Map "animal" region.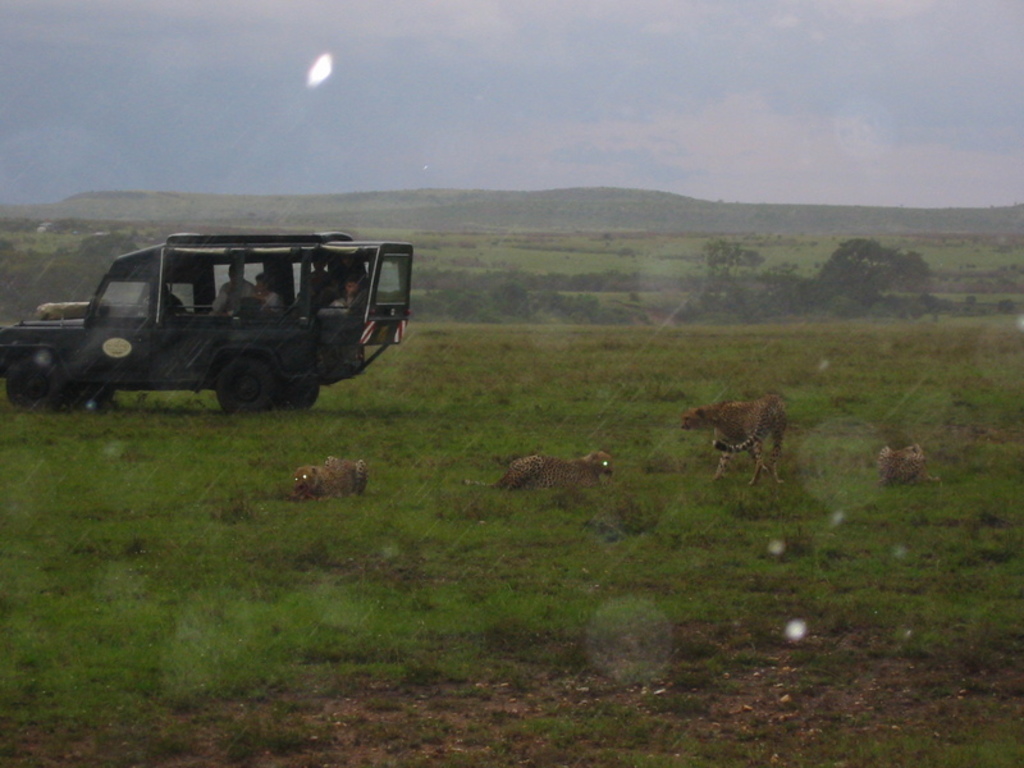
Mapped to (669, 398, 805, 480).
